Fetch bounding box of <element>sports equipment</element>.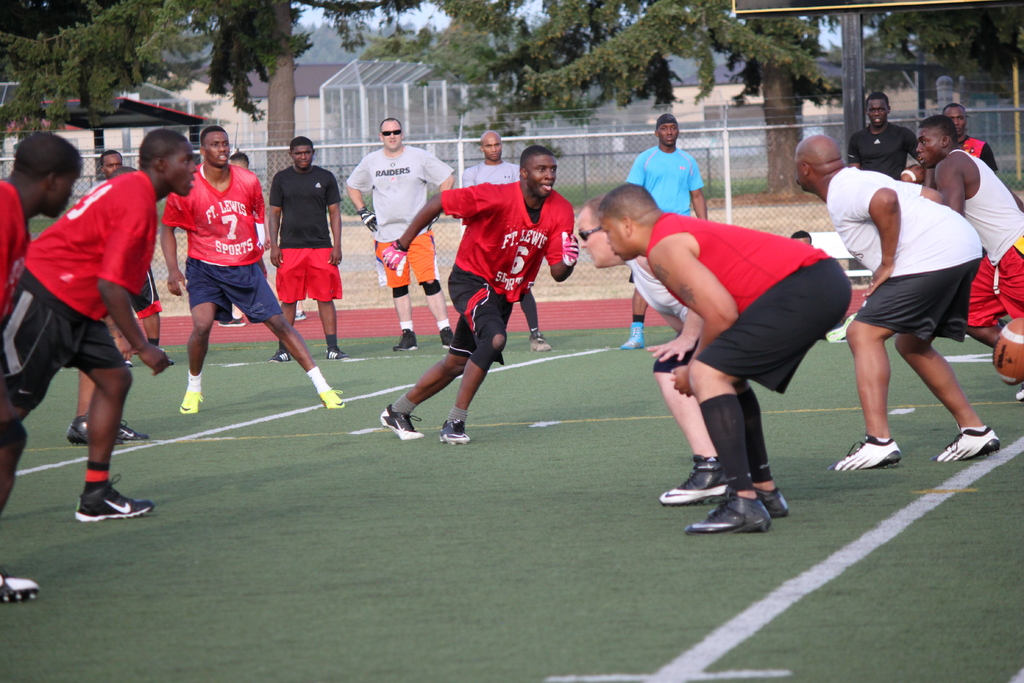
Bbox: BBox(439, 329, 454, 350).
